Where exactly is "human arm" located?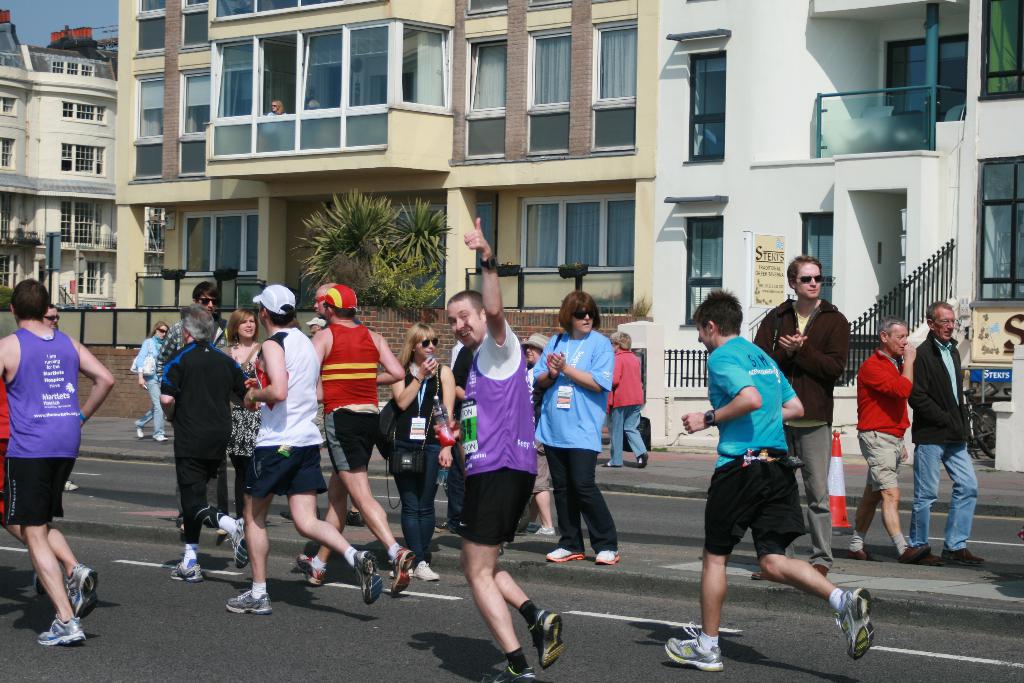
Its bounding box is pyautogui.locateOnScreen(225, 342, 241, 407).
